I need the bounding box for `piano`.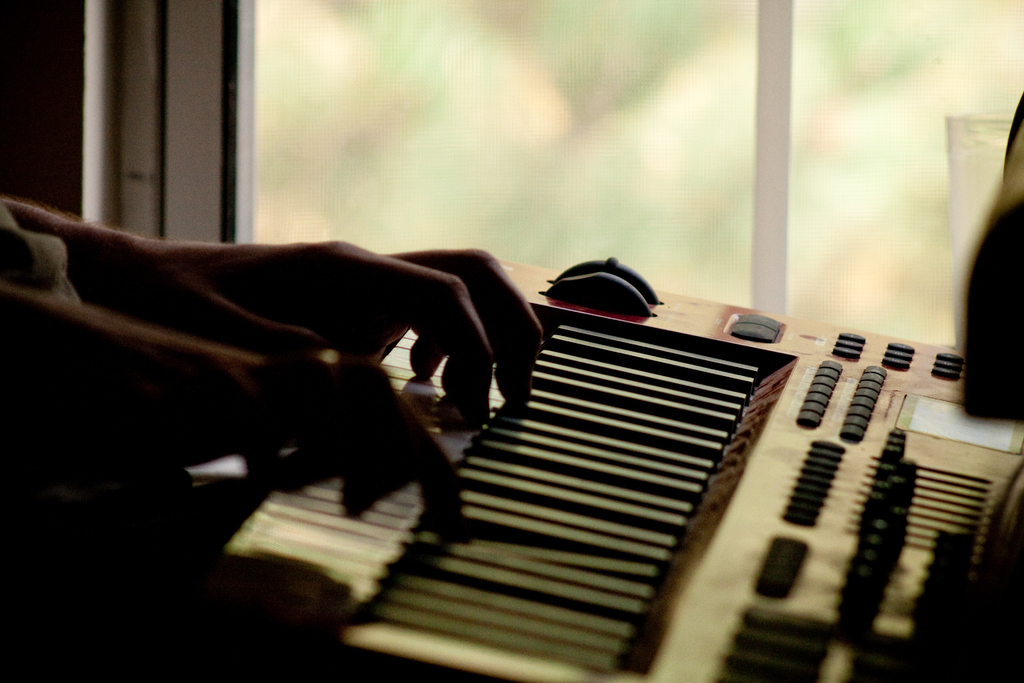
Here it is: 238/249/1023/682.
